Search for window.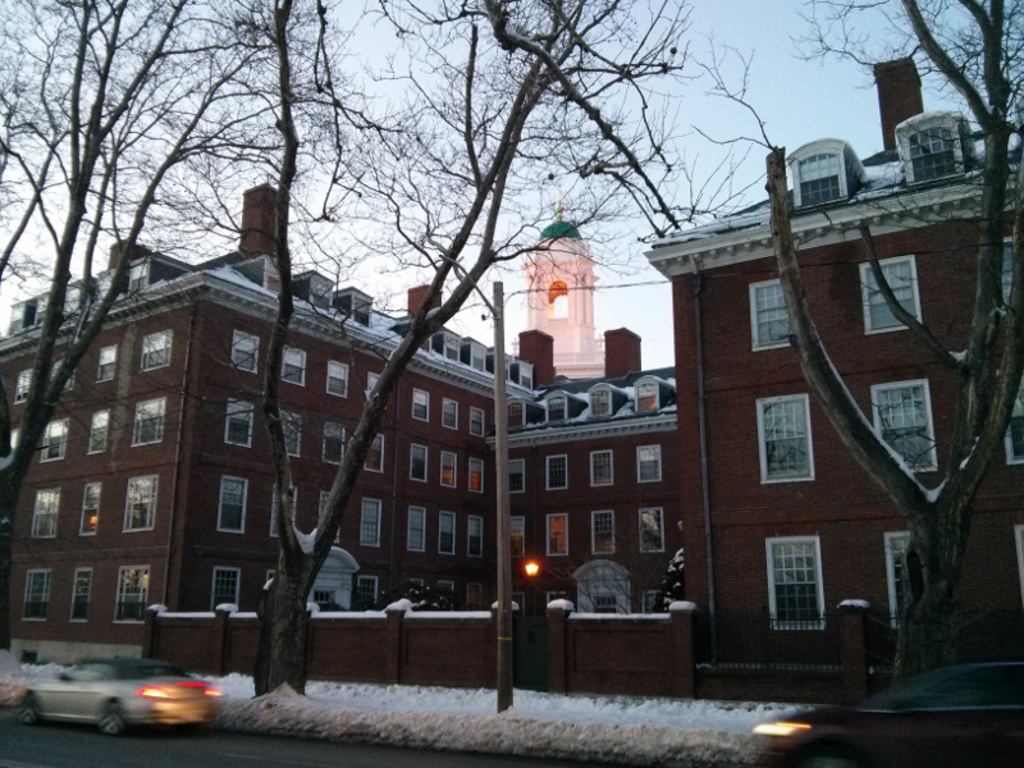
Found at l=31, t=488, r=59, b=536.
